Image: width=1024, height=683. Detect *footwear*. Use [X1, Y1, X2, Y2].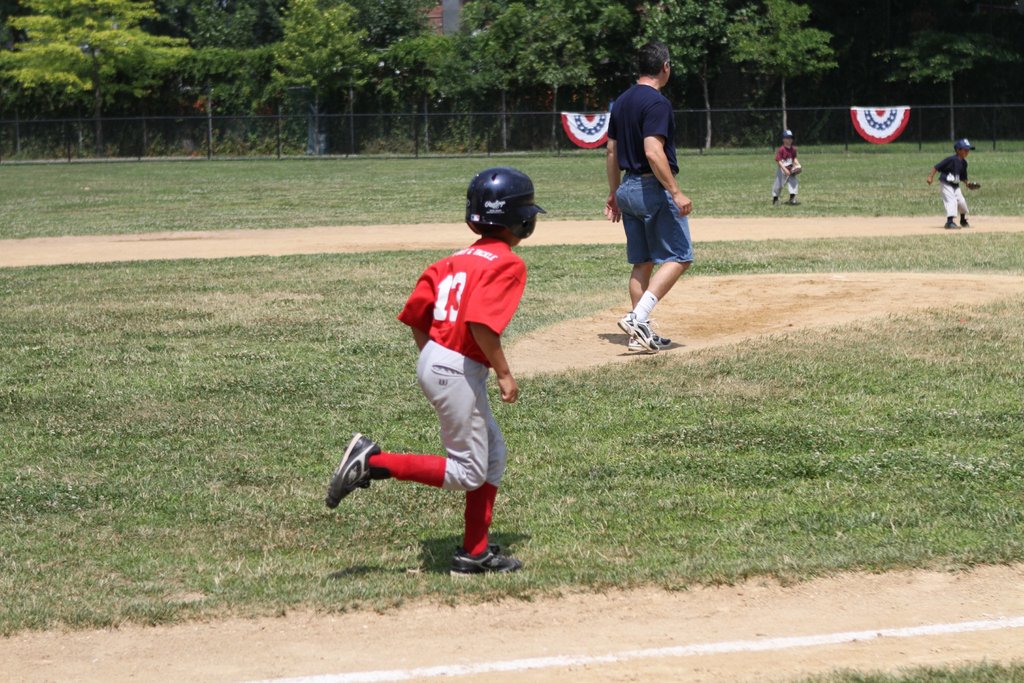
[326, 433, 384, 511].
